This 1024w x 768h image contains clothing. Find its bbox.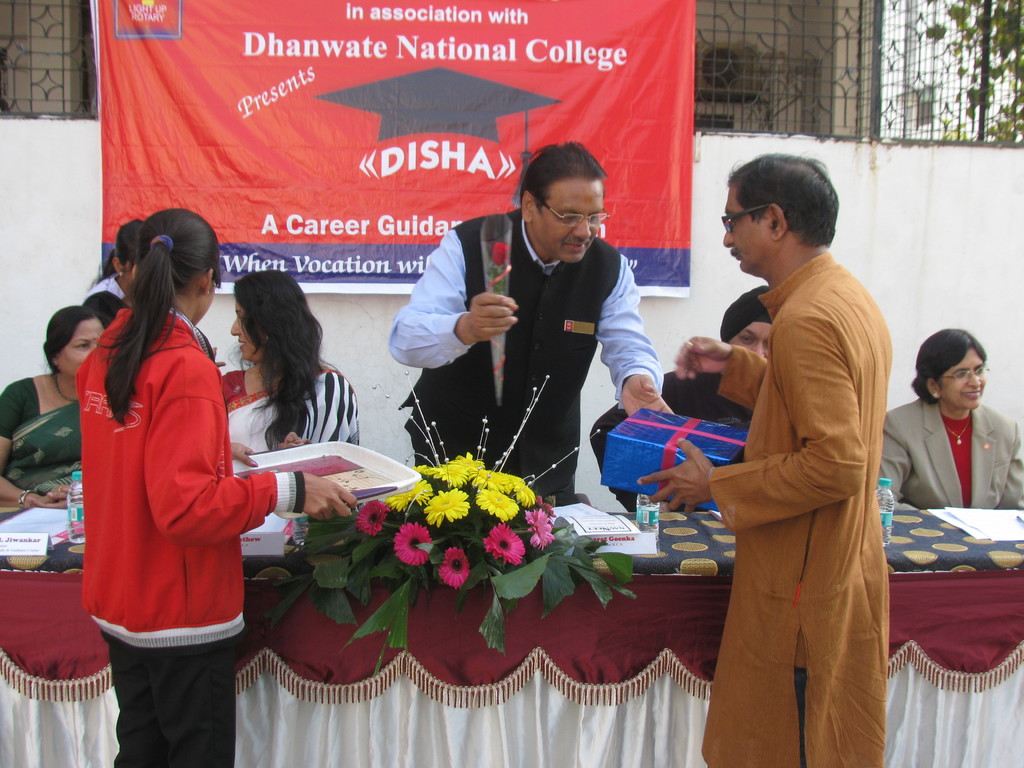
region(0, 369, 80, 506).
